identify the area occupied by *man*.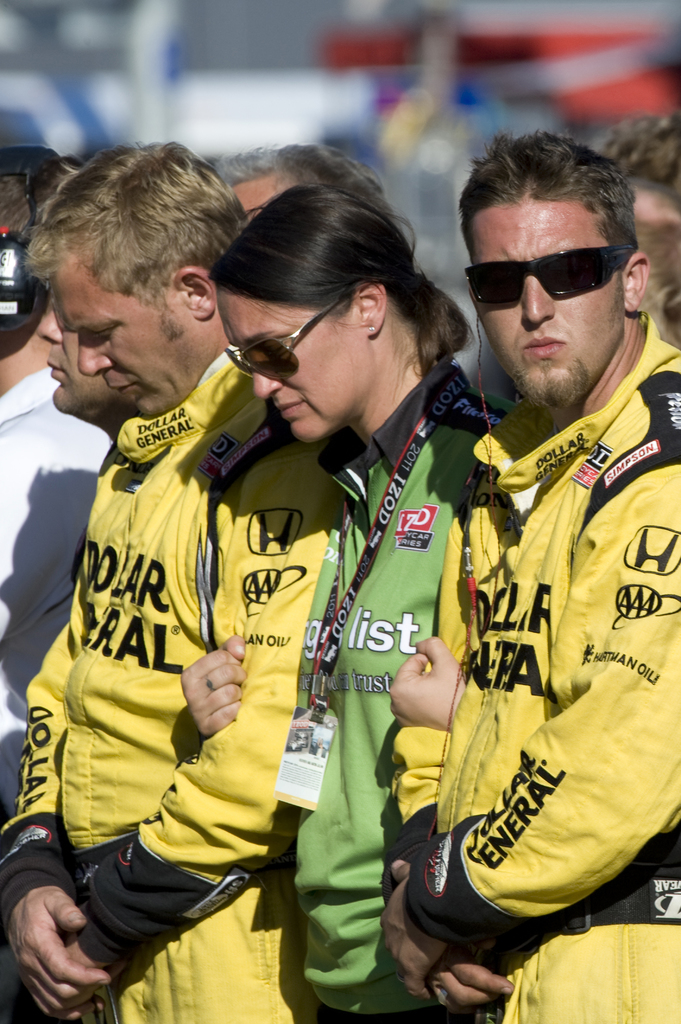
Area: detection(211, 141, 393, 220).
